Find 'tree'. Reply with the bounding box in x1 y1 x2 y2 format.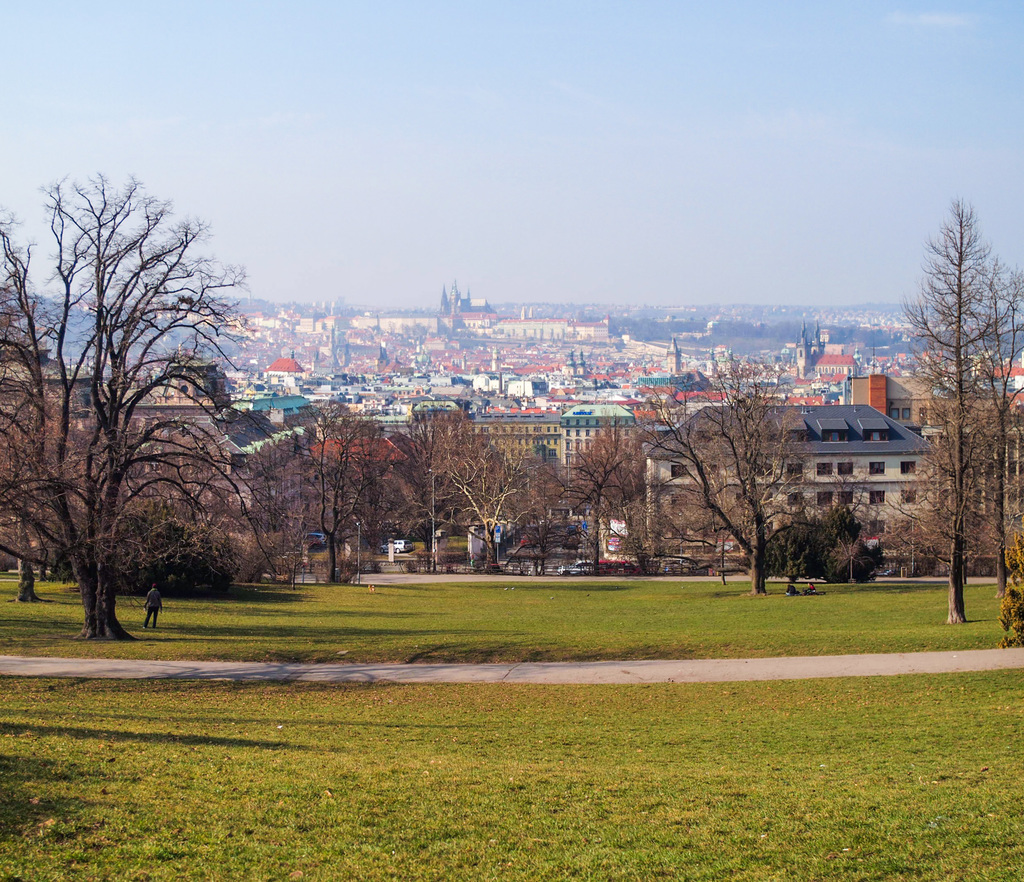
883 487 1023 580.
